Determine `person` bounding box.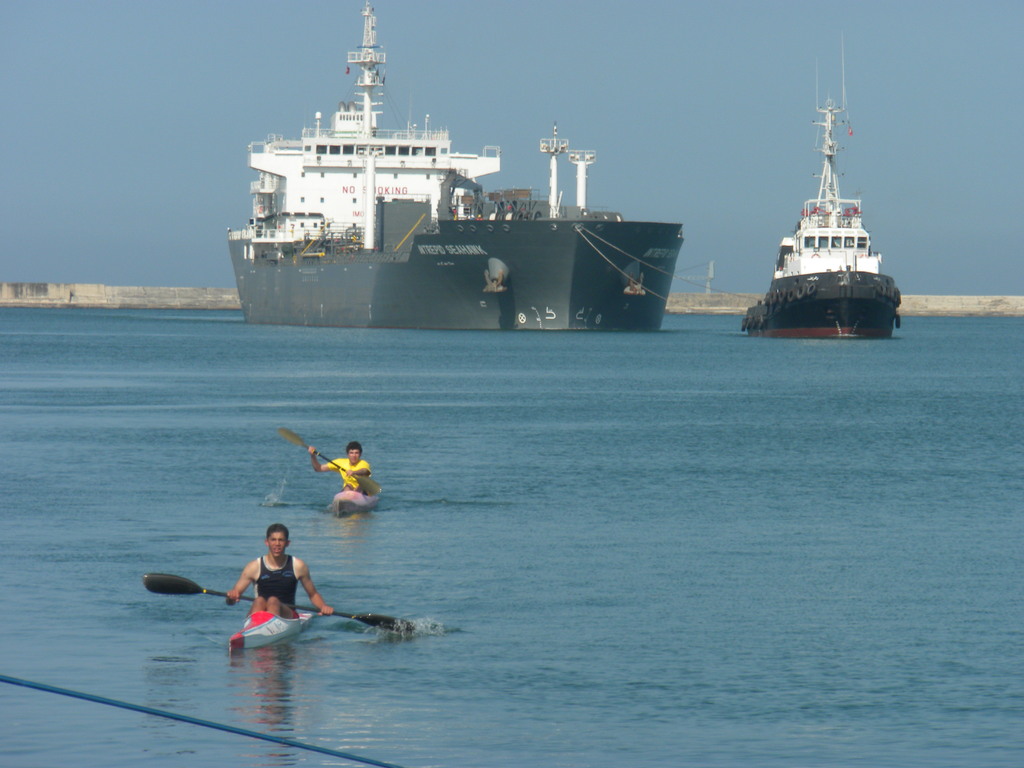
Determined: (x1=221, y1=525, x2=337, y2=622).
